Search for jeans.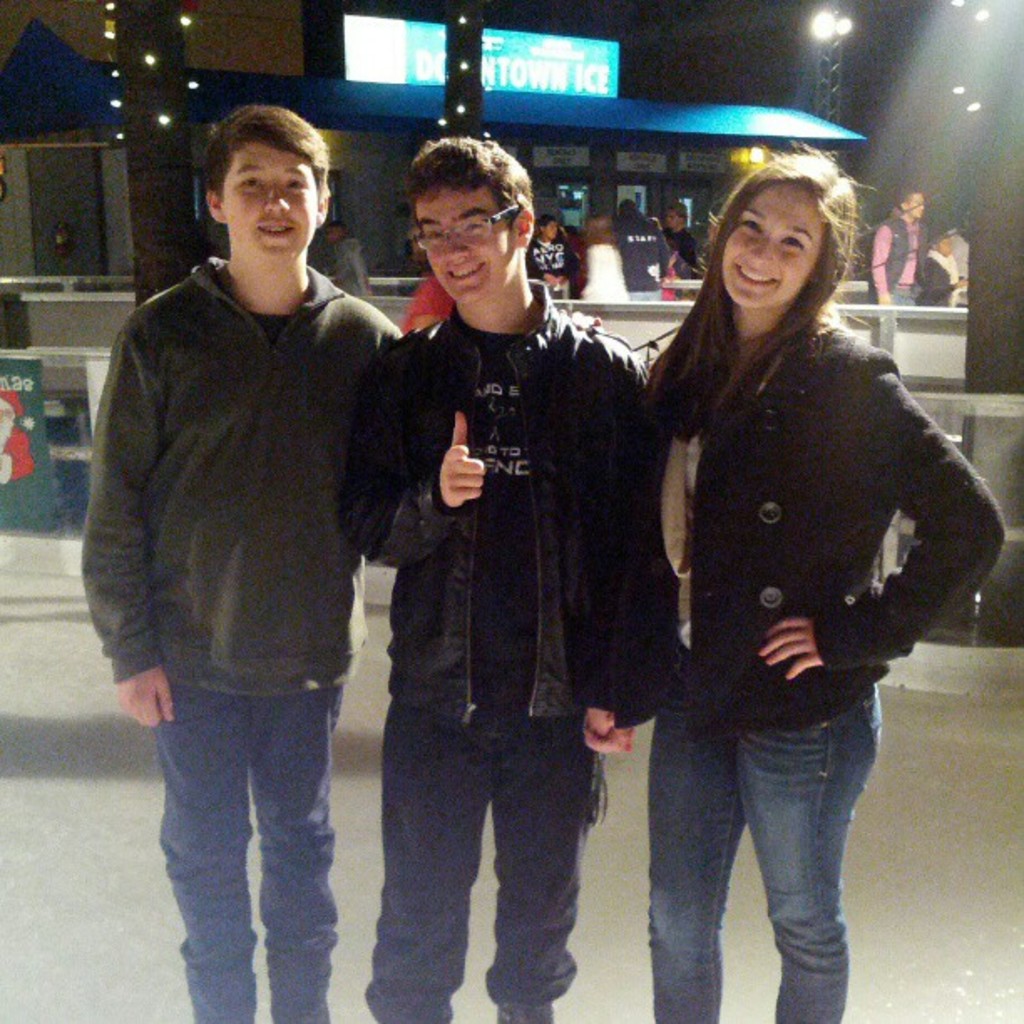
Found at bbox=[641, 699, 890, 1022].
